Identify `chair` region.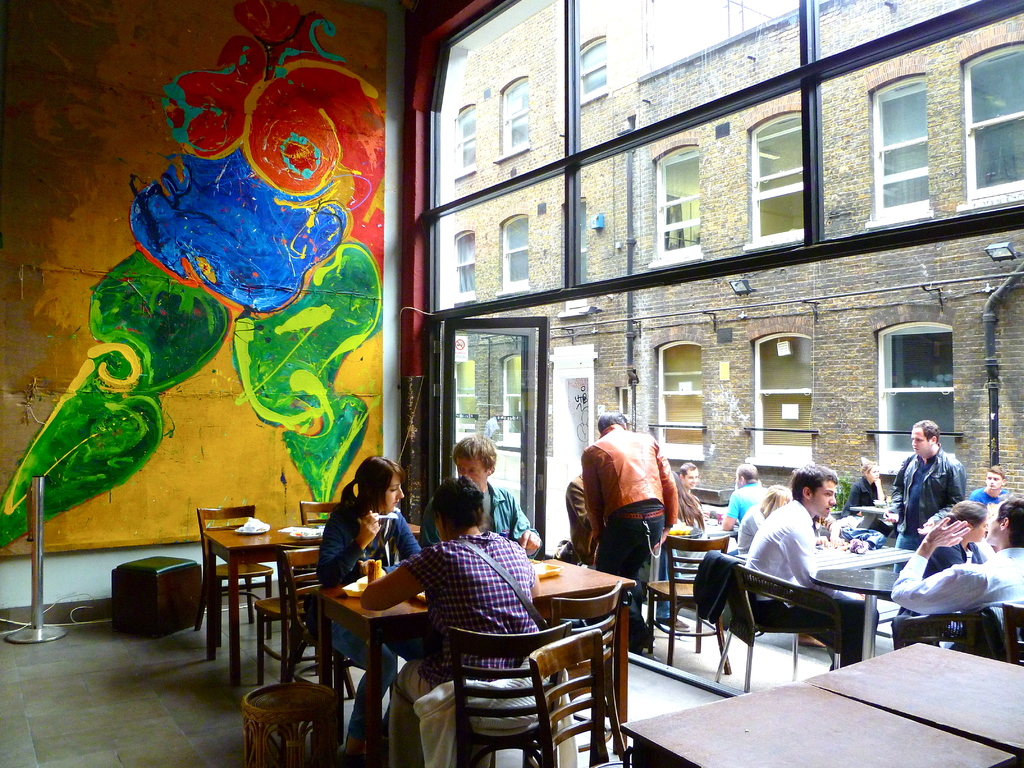
Region: [196, 506, 275, 648].
